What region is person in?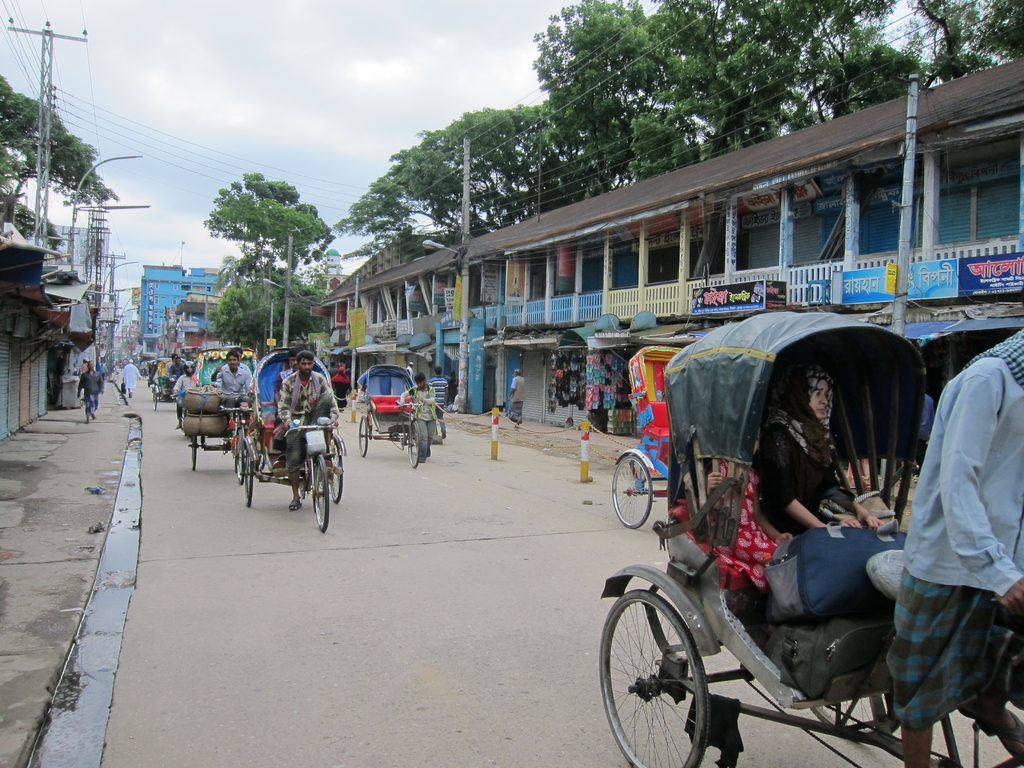
box=[215, 349, 261, 429].
